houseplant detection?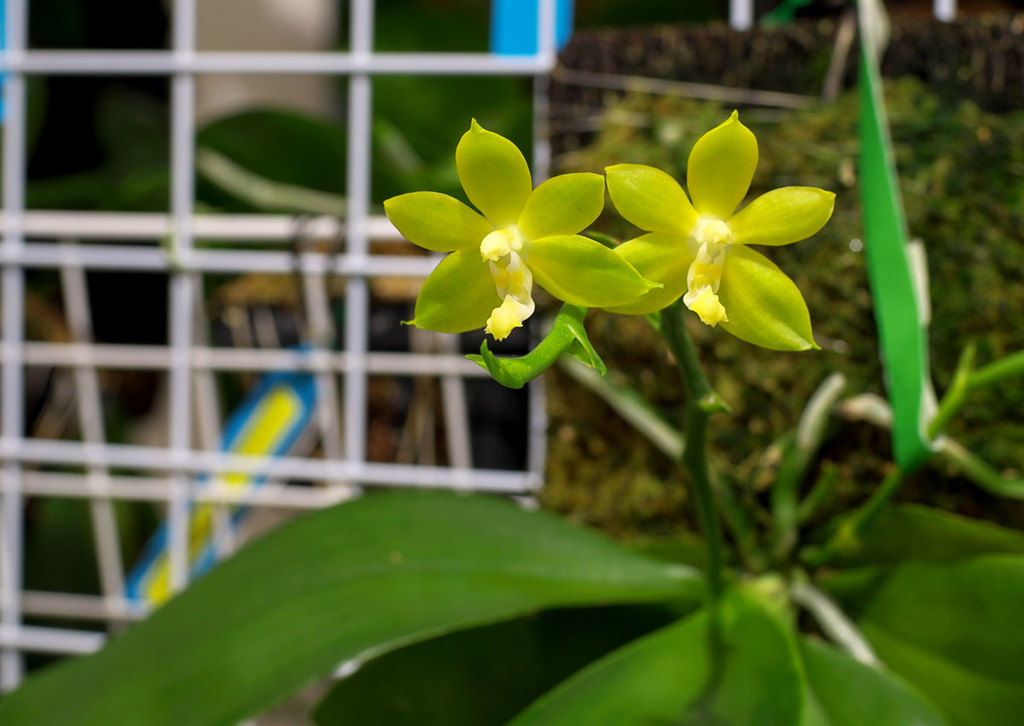
x1=0, y1=0, x2=1023, y2=725
